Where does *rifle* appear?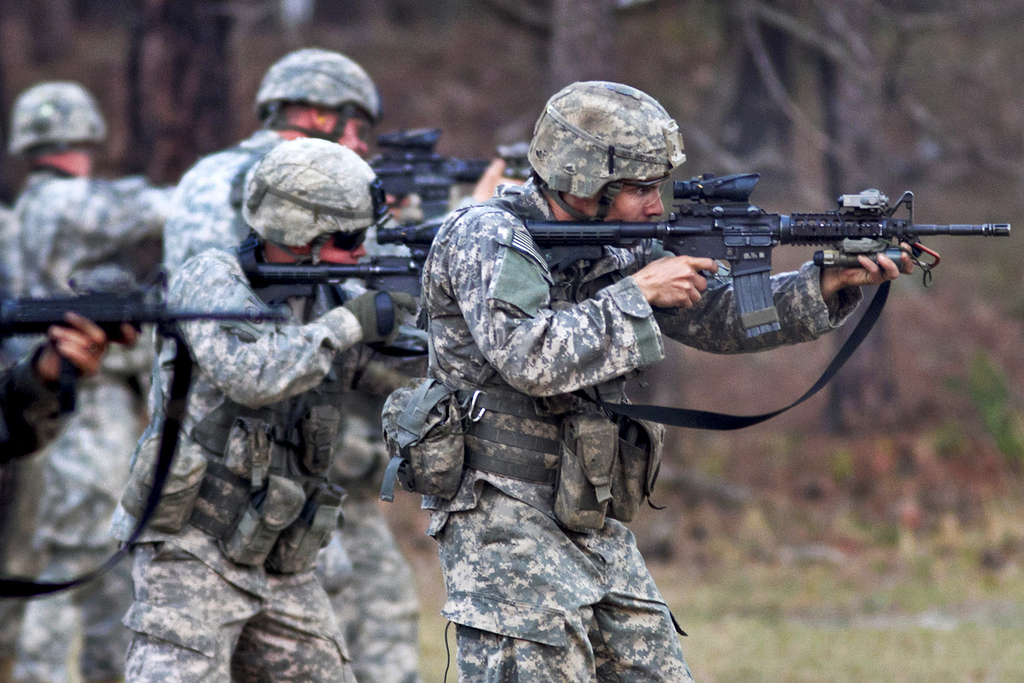
Appears at {"x1": 0, "y1": 269, "x2": 293, "y2": 403}.
